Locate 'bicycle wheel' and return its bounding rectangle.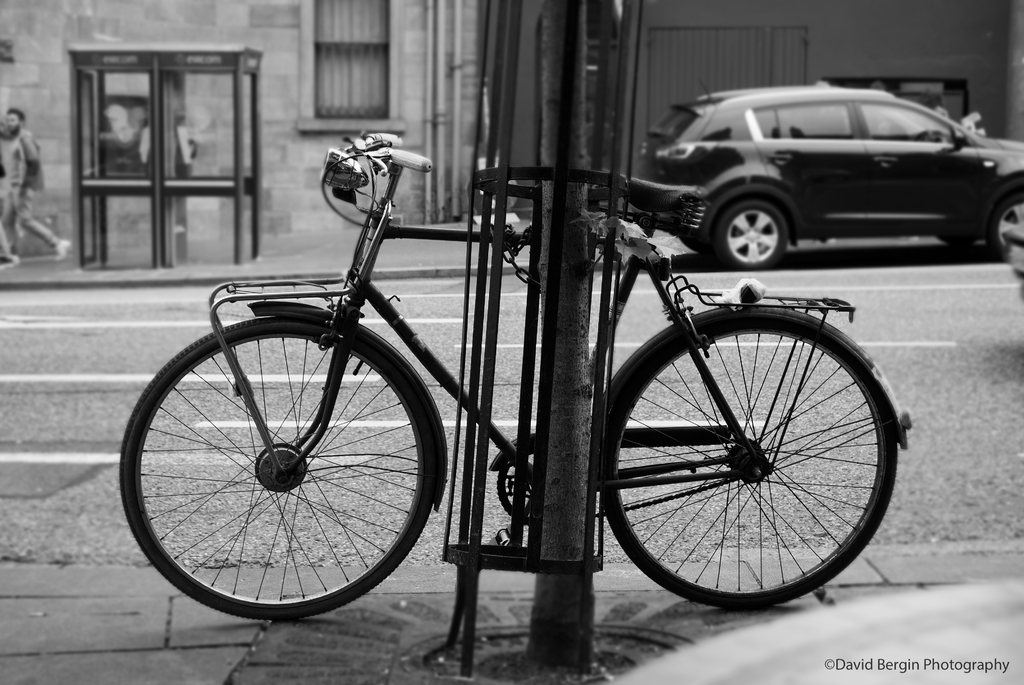
[left=590, top=302, right=908, bottom=617].
